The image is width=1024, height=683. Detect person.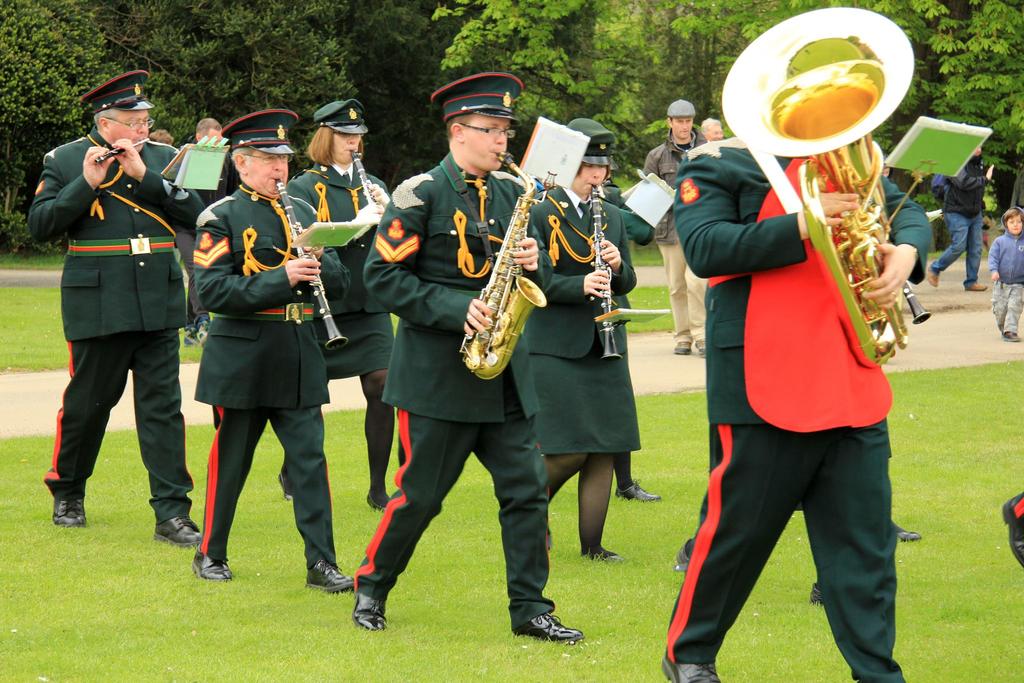
Detection: <bbox>632, 94, 709, 364</bbox>.
